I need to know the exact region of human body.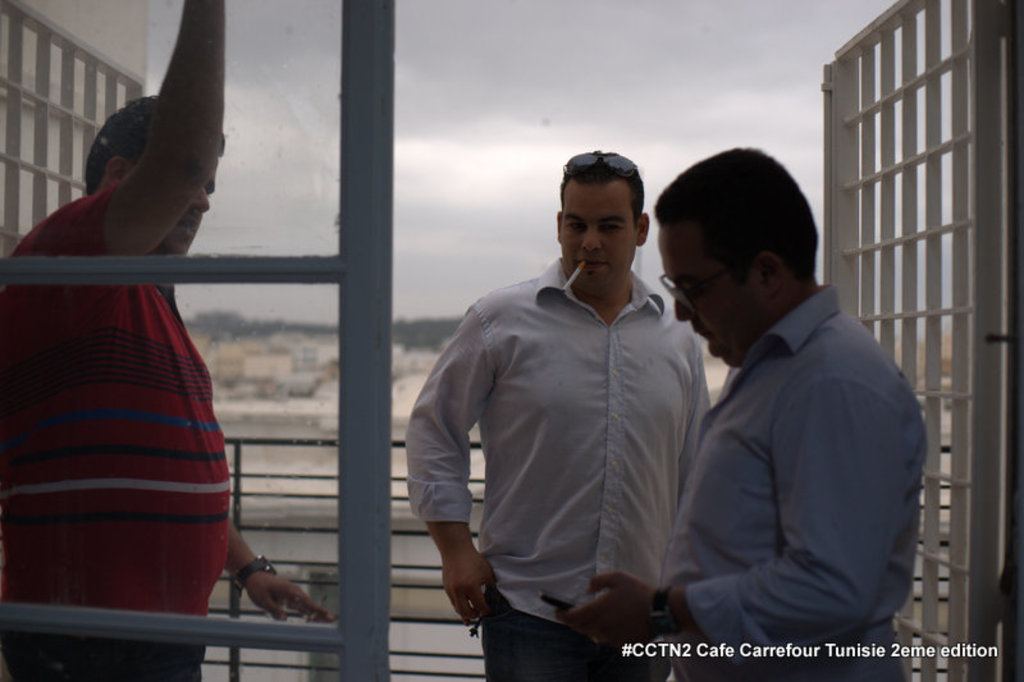
Region: {"left": 0, "top": 0, "right": 344, "bottom": 681}.
